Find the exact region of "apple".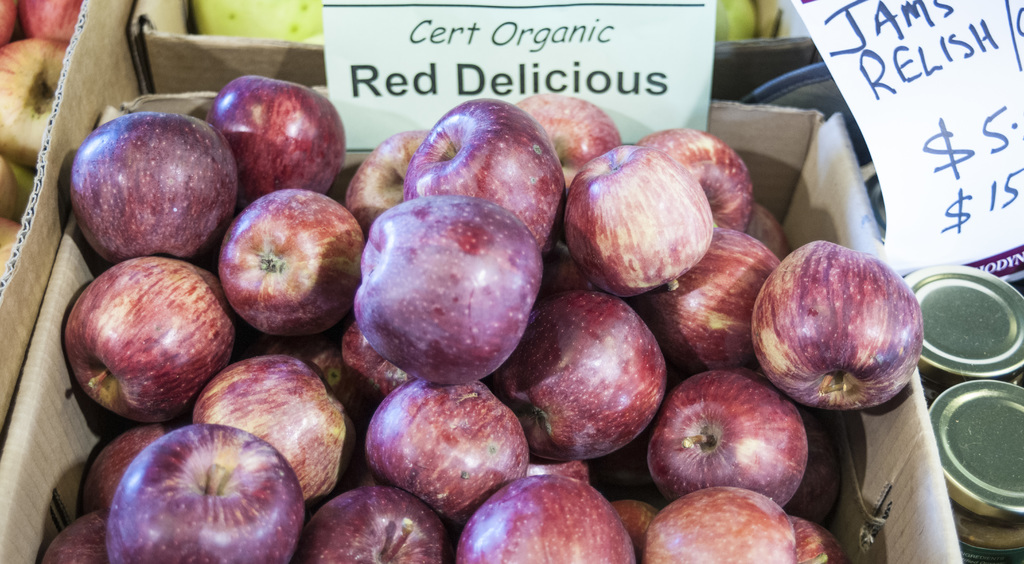
Exact region: 0/0/17/44.
